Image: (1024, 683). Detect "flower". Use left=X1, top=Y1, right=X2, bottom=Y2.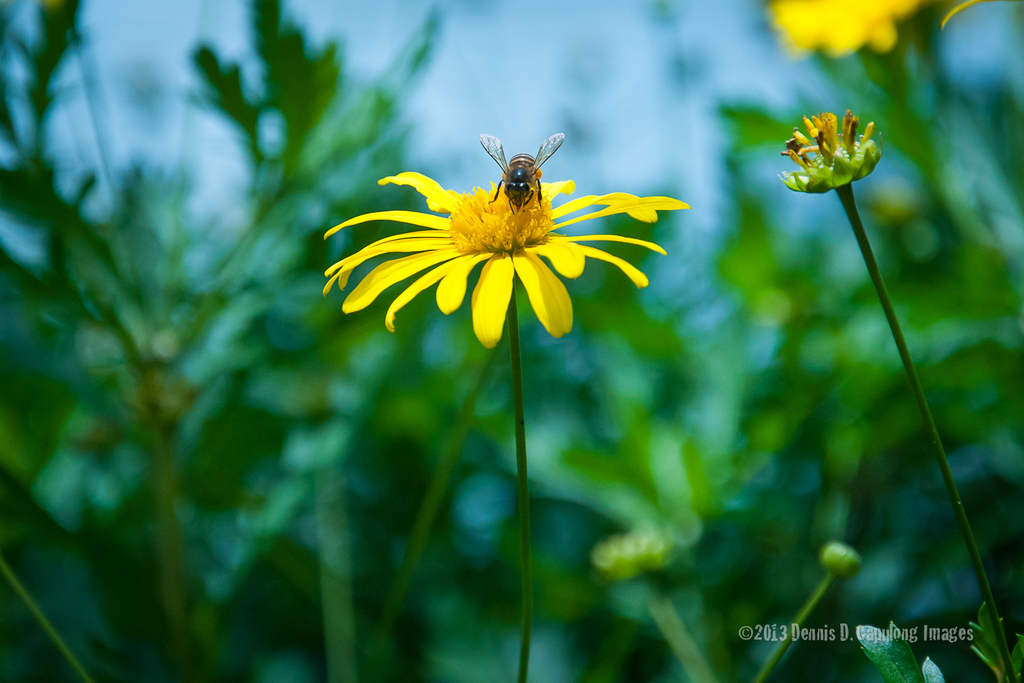
left=770, top=0, right=925, bottom=60.
